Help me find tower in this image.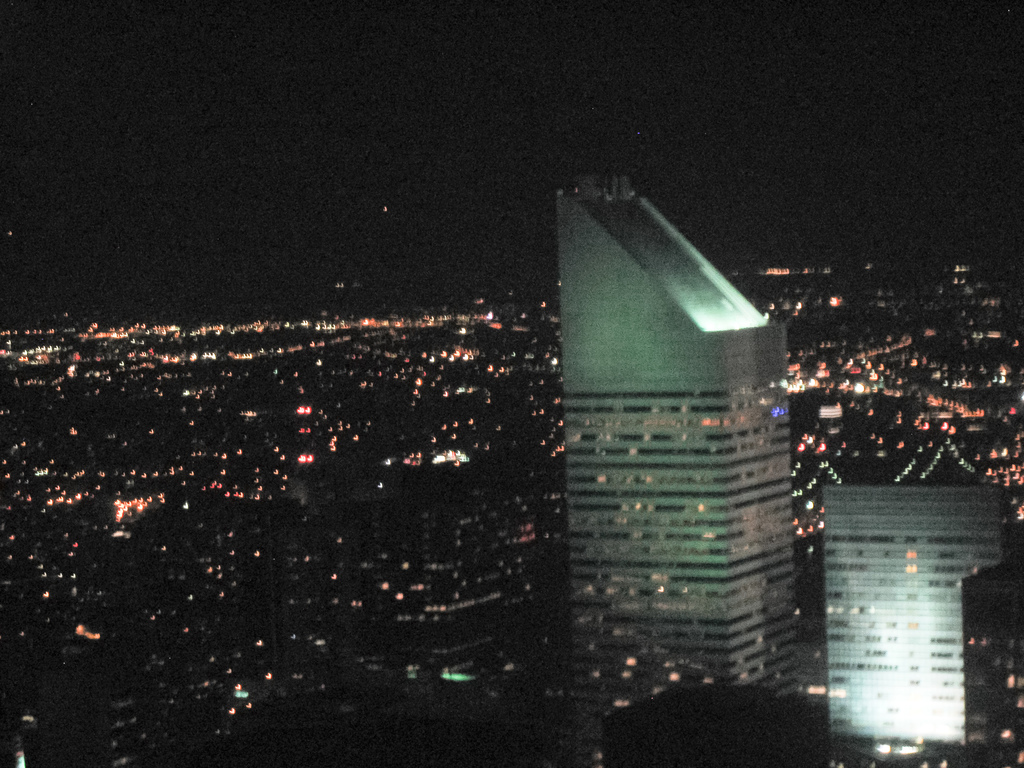
Found it: x1=820, y1=478, x2=1004, y2=767.
